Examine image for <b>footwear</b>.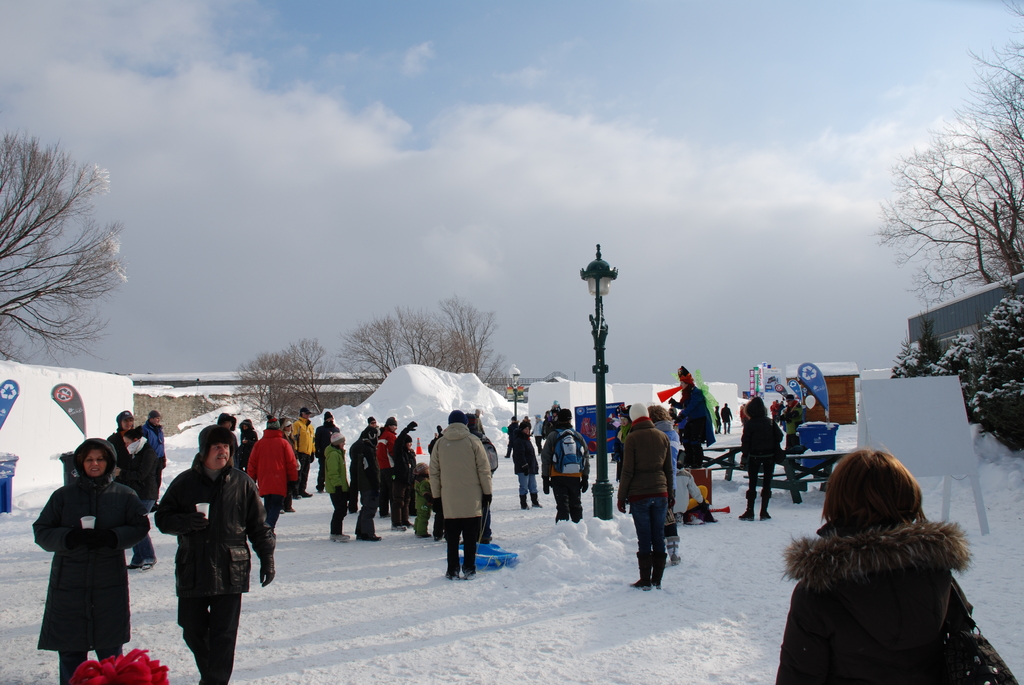
Examination result: <box>518,496,527,510</box>.
